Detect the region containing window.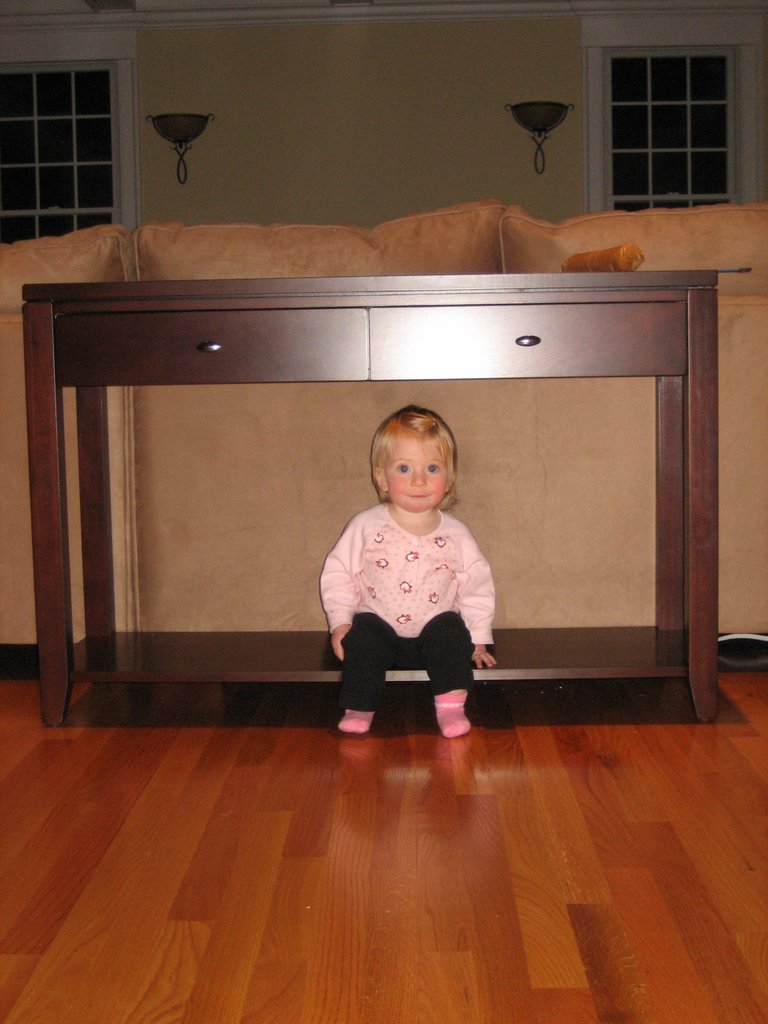
Rect(580, 6, 767, 214).
